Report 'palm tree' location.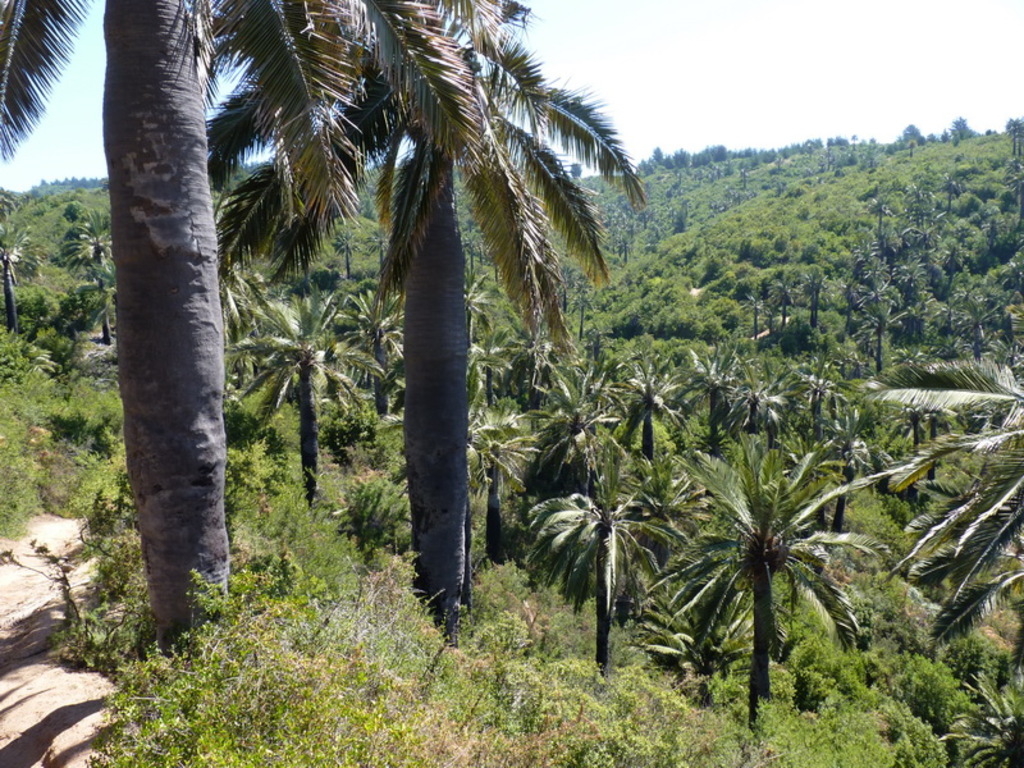
Report: 253,323,347,465.
